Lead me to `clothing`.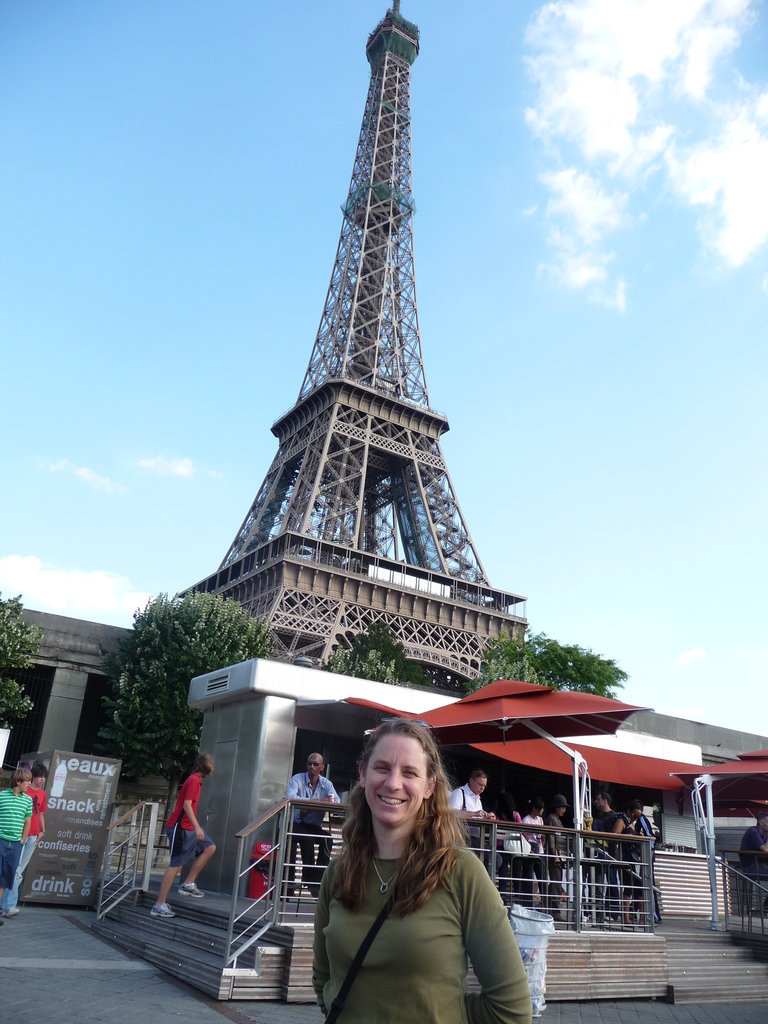
Lead to locate(452, 779, 506, 819).
